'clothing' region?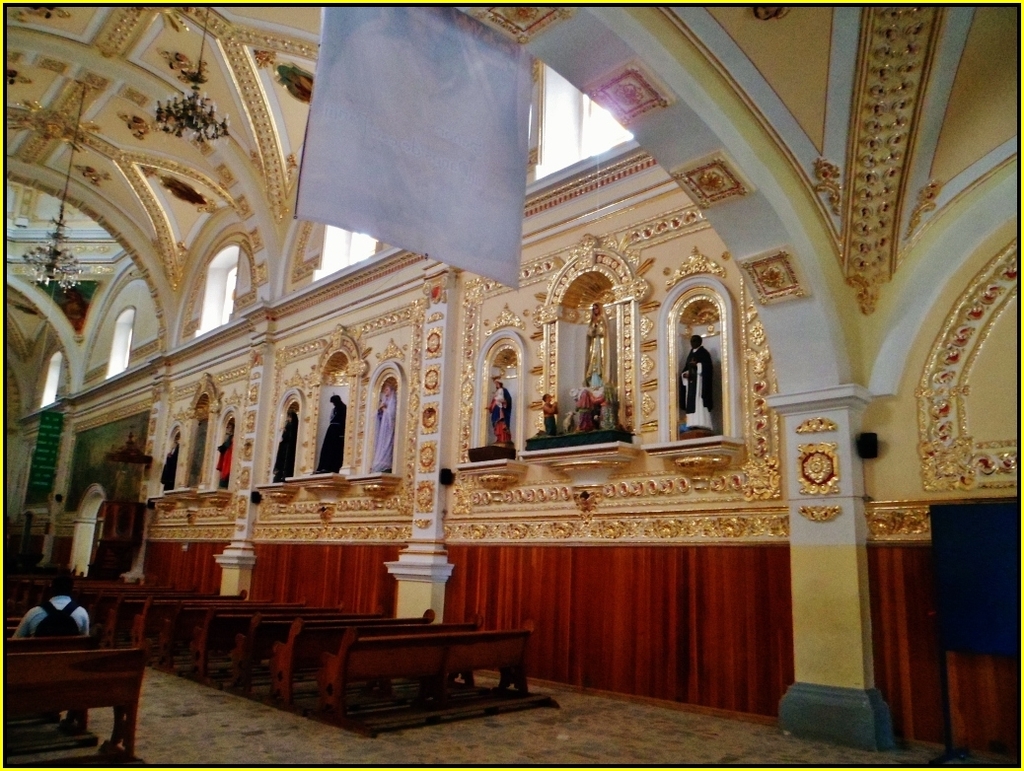
579 296 612 386
